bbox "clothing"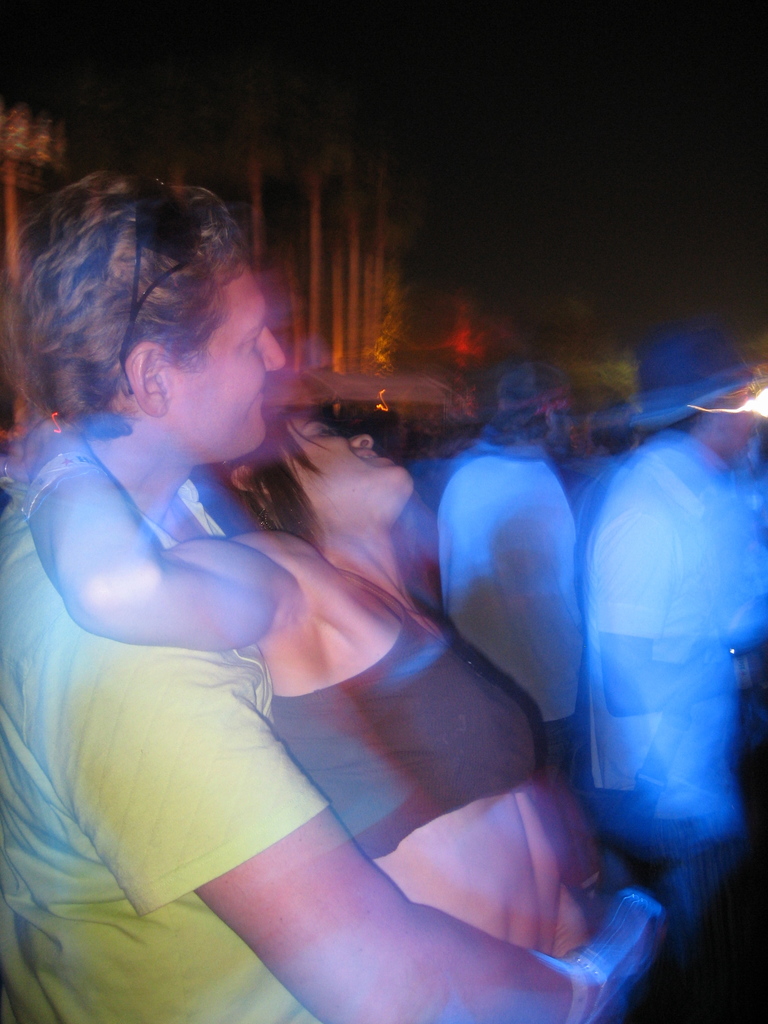
[x1=257, y1=579, x2=544, y2=872]
